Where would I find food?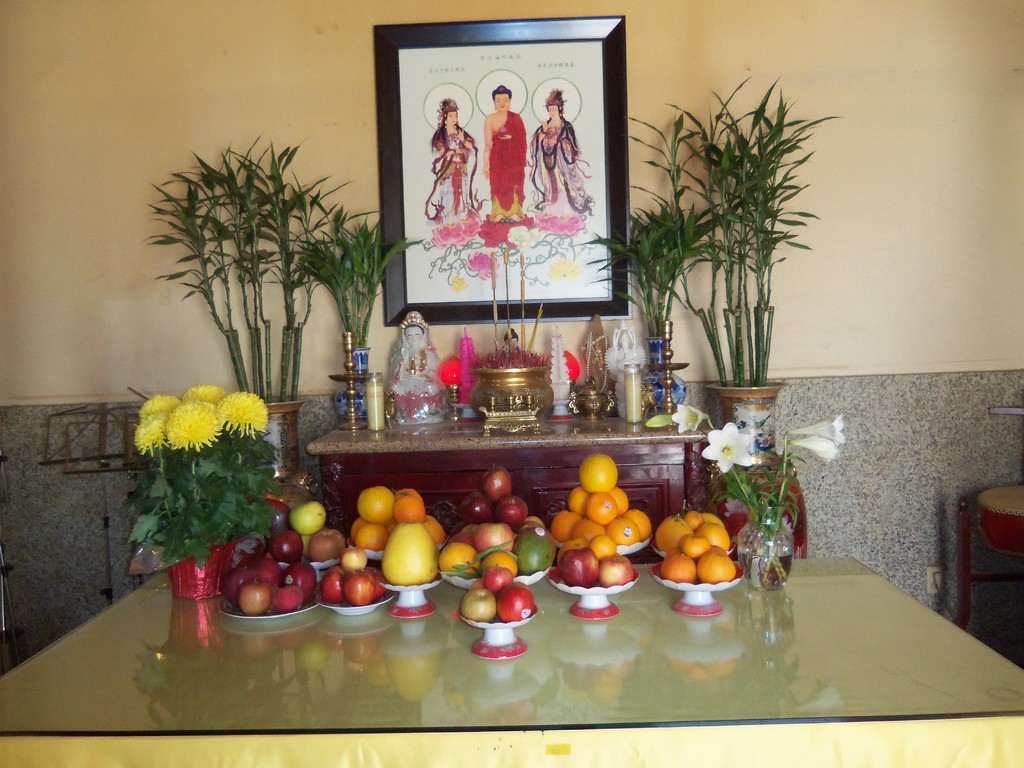
At region(698, 552, 739, 584).
